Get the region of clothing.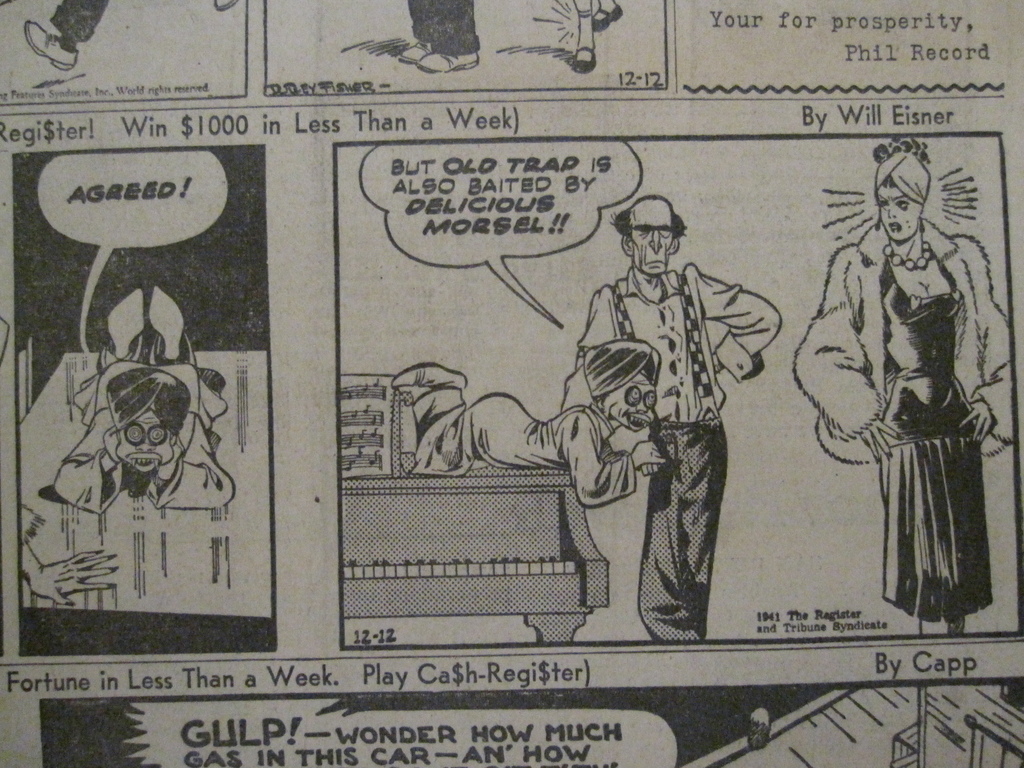
808 189 1008 632.
